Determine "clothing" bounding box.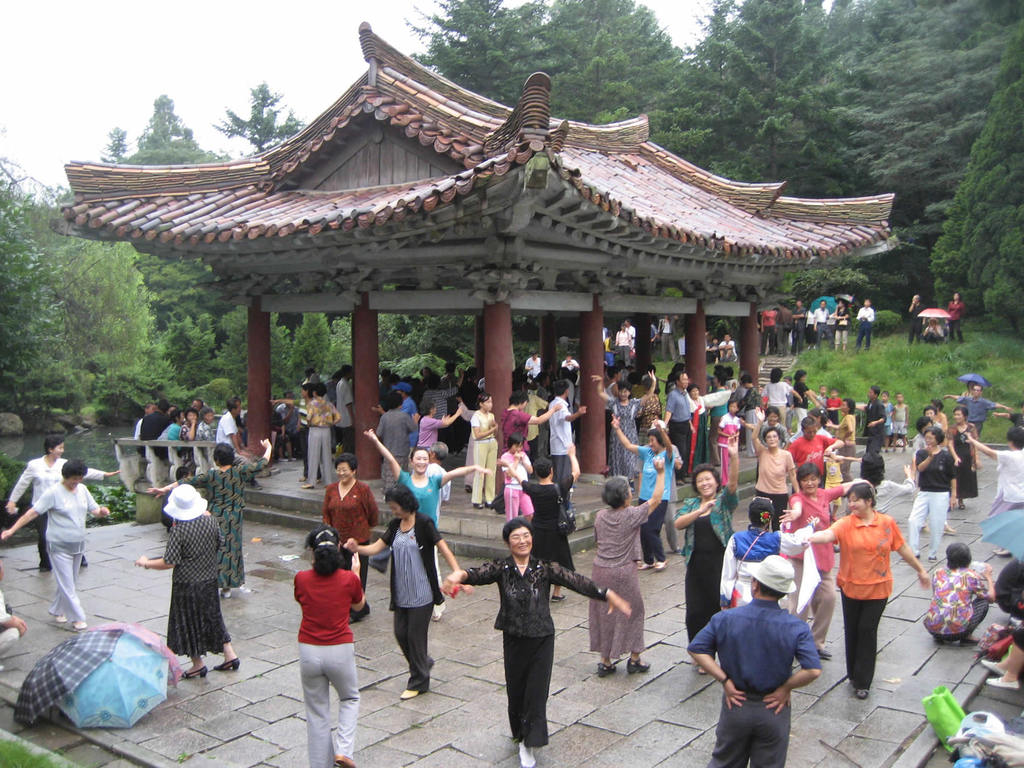
Determined: {"left": 412, "top": 419, "right": 438, "bottom": 460}.
